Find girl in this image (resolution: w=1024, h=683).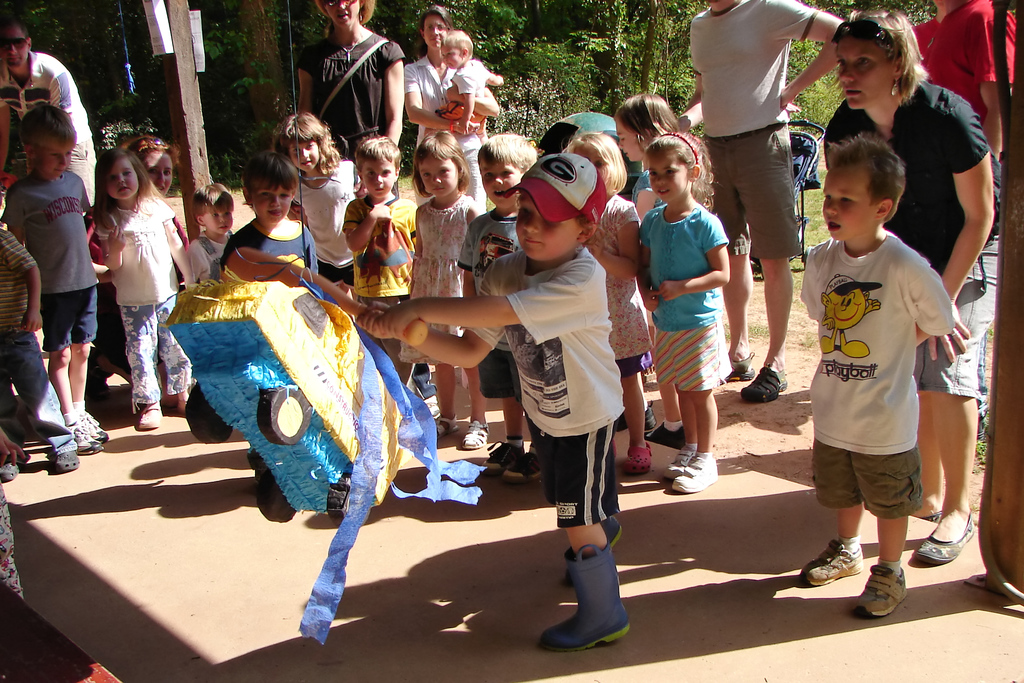
select_region(95, 138, 204, 432).
